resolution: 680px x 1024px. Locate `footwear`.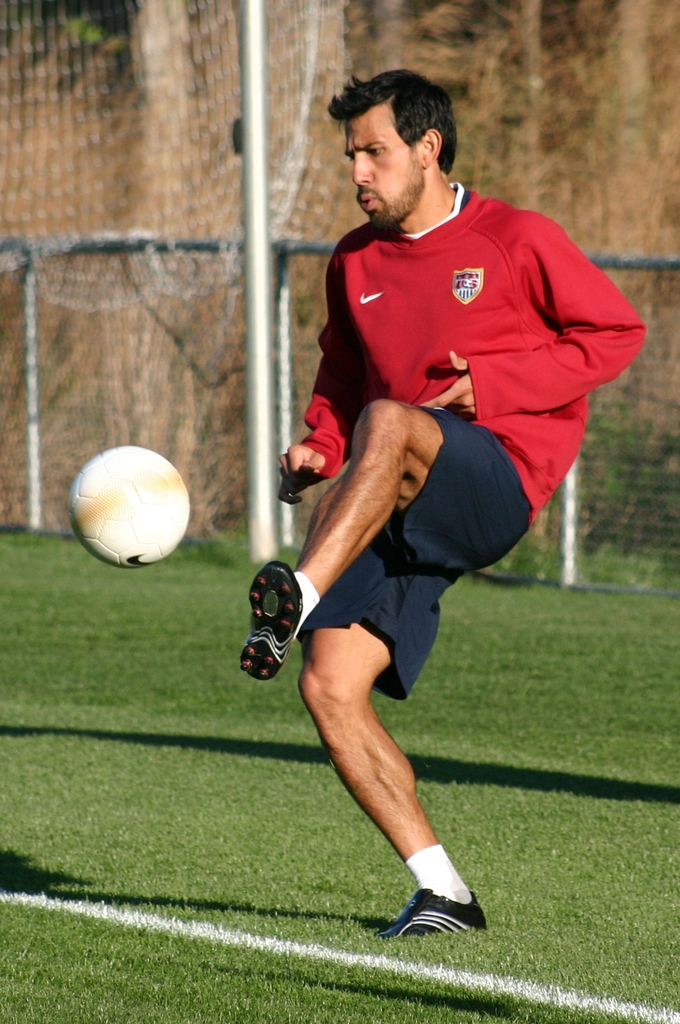
<bbox>373, 885, 485, 941</bbox>.
